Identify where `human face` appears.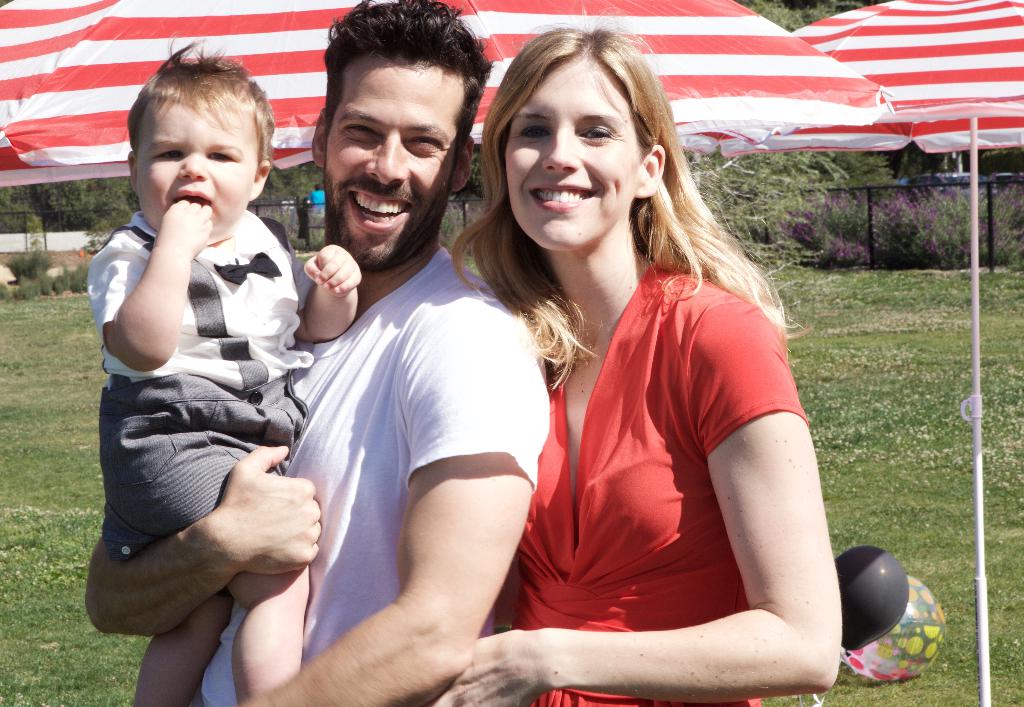
Appears at <region>327, 50, 465, 267</region>.
